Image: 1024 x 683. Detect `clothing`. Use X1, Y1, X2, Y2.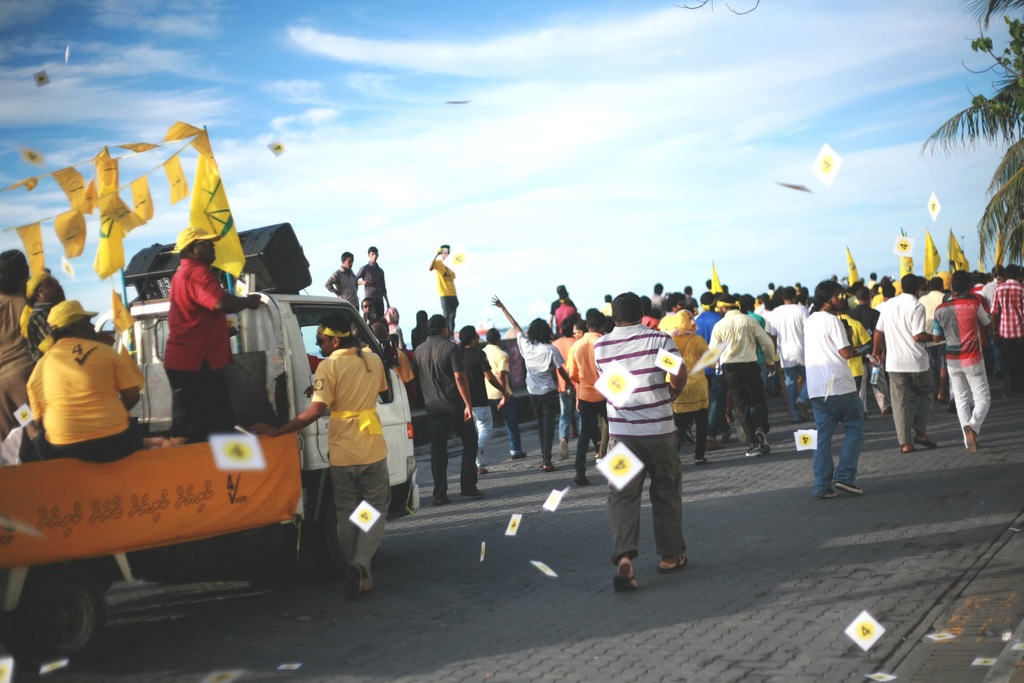
327, 463, 390, 577.
